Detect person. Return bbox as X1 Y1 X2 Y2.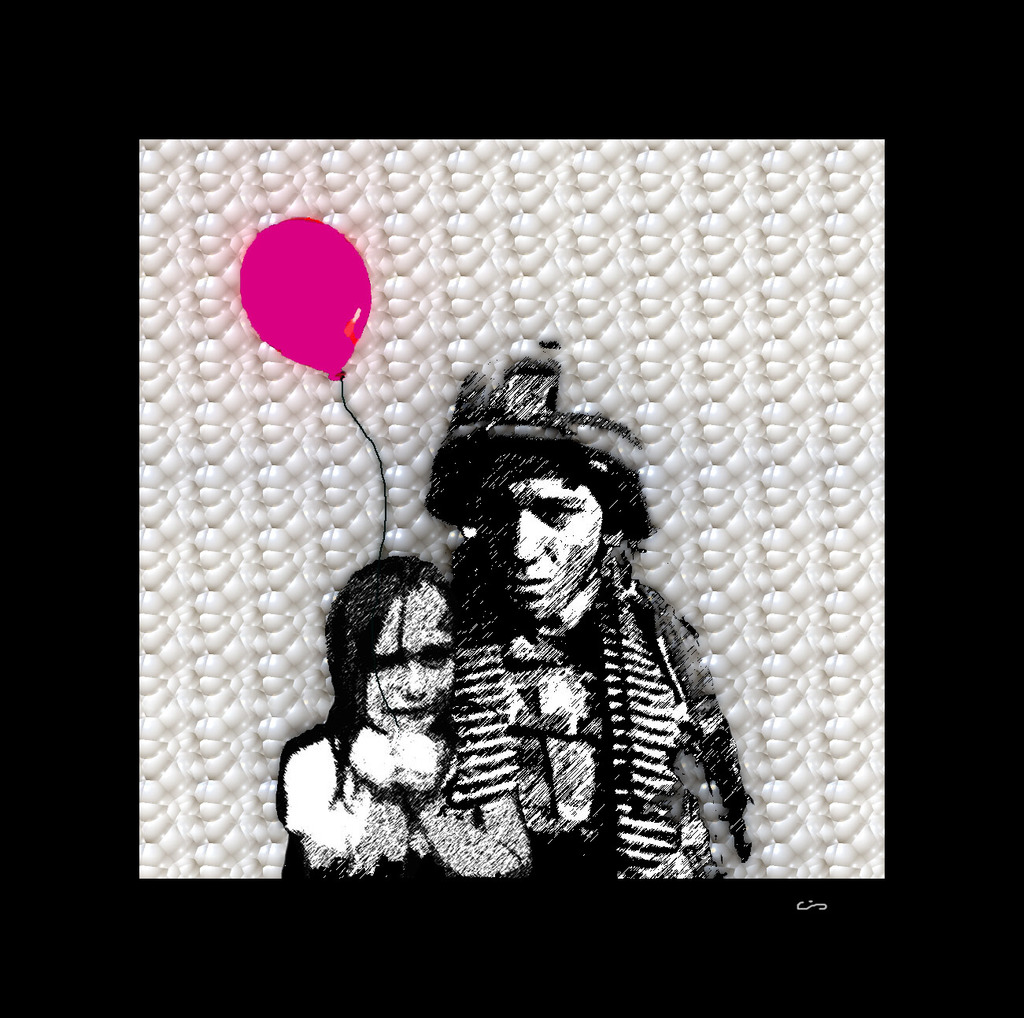
277 550 534 887.
